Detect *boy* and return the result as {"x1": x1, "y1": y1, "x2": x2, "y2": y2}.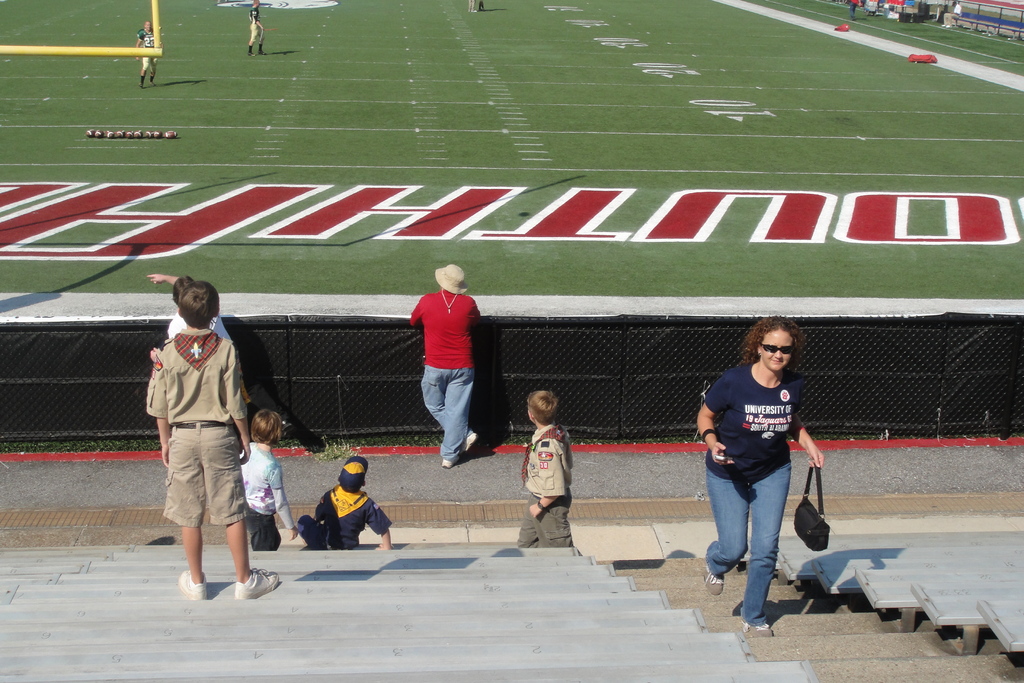
{"x1": 240, "y1": 410, "x2": 297, "y2": 550}.
